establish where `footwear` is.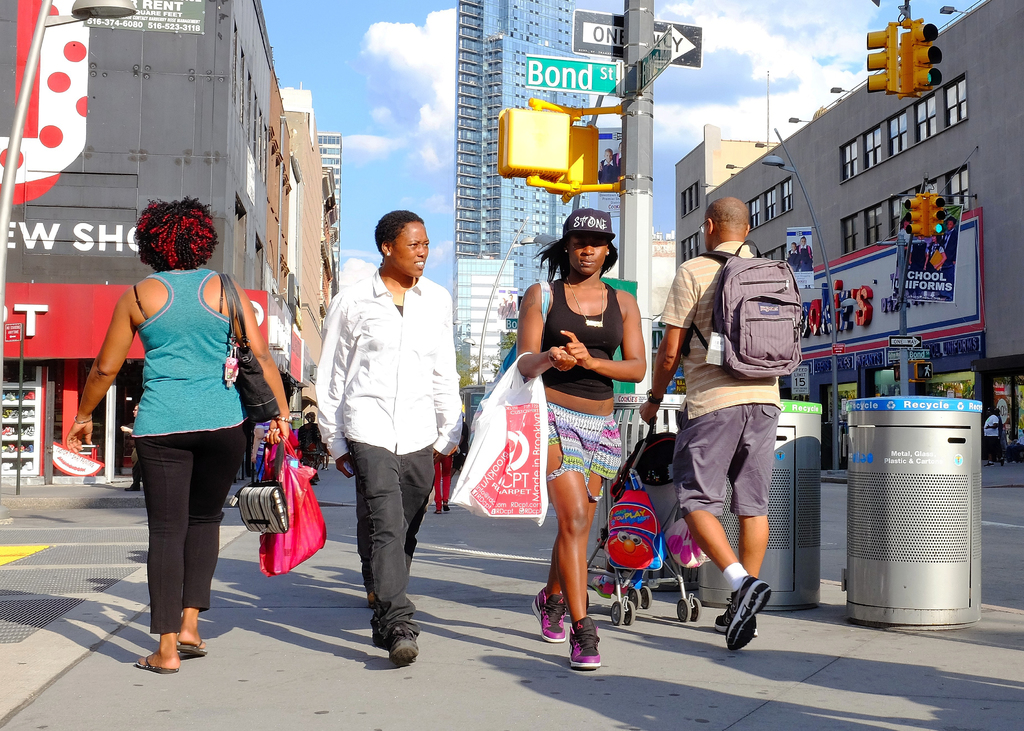
Established at crop(161, 633, 204, 658).
